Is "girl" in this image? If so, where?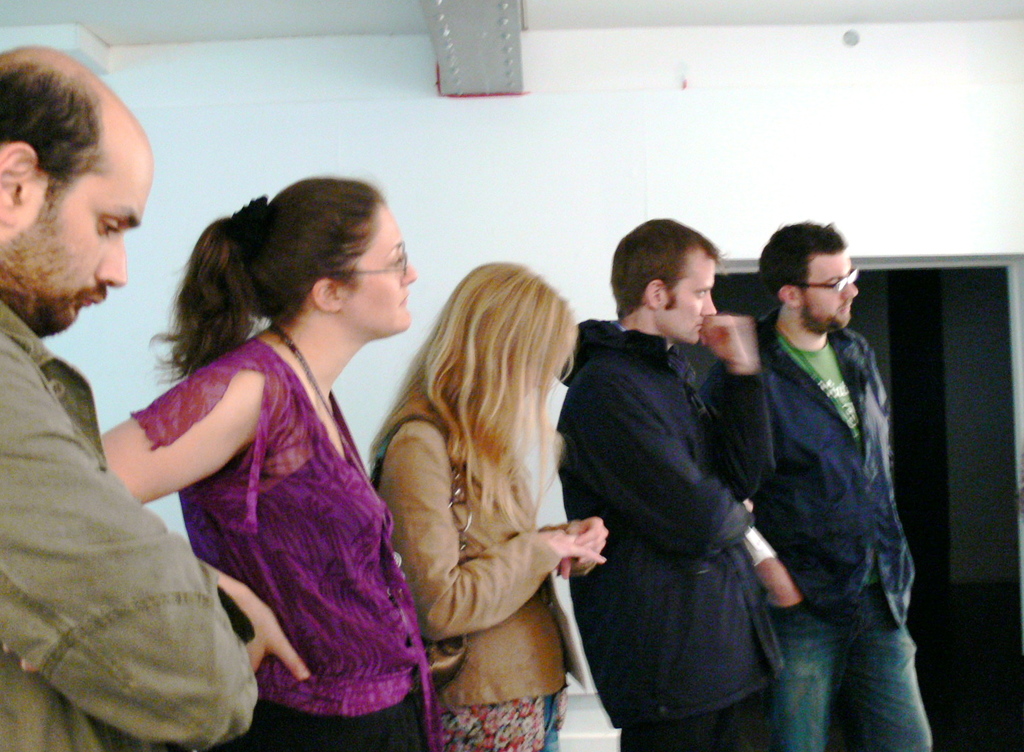
Yes, at 99:179:428:751.
